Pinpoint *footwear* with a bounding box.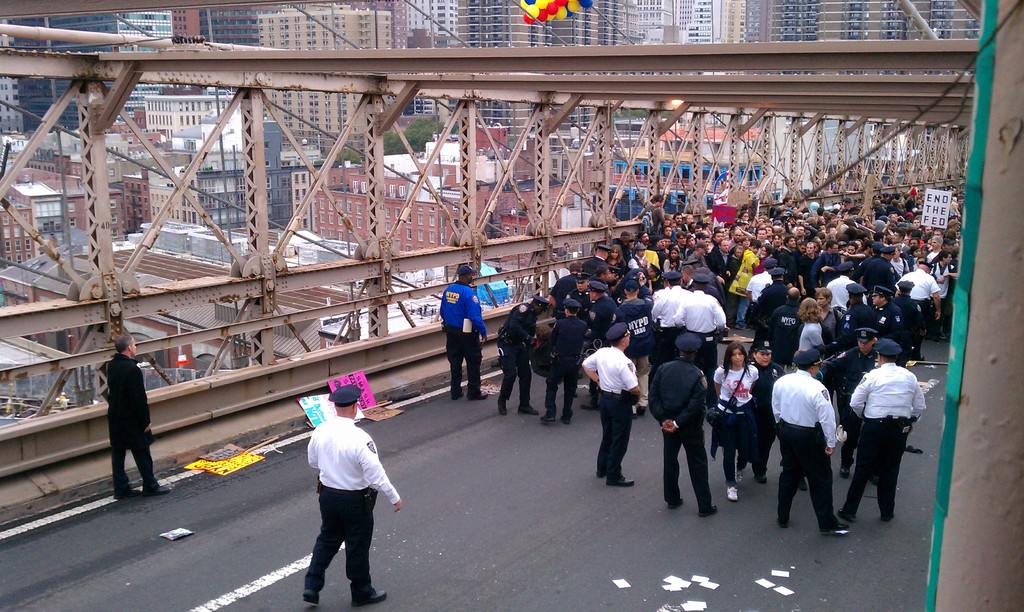
351:590:385:608.
